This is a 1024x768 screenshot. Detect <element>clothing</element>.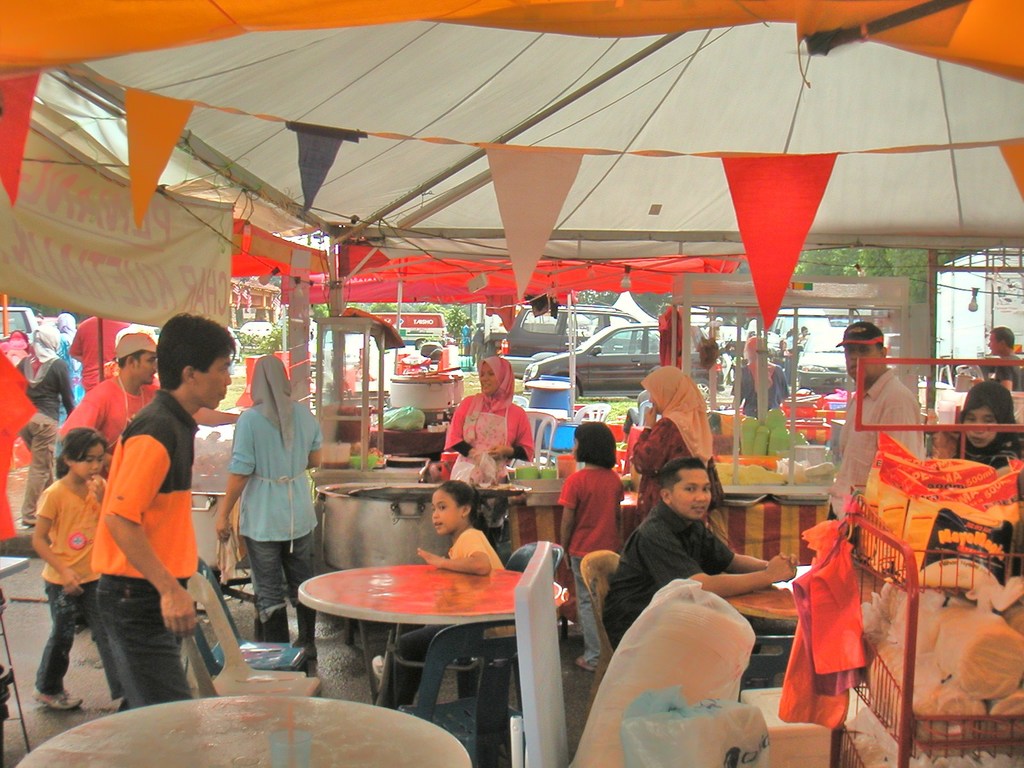
<bbox>769, 349, 788, 372</bbox>.
